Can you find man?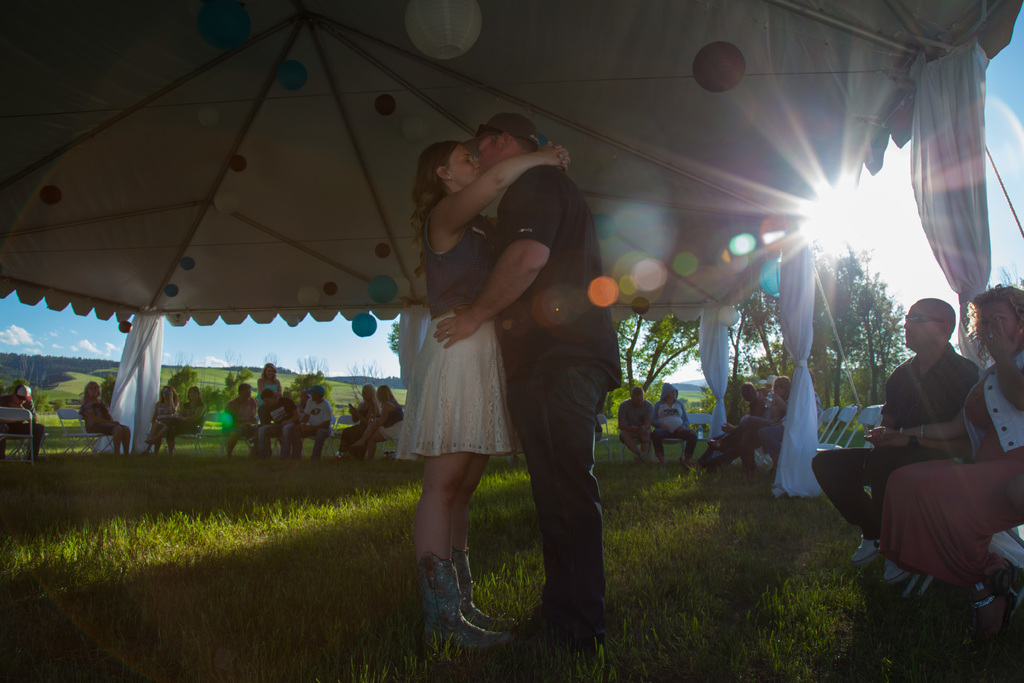
Yes, bounding box: (427,122,628,646).
